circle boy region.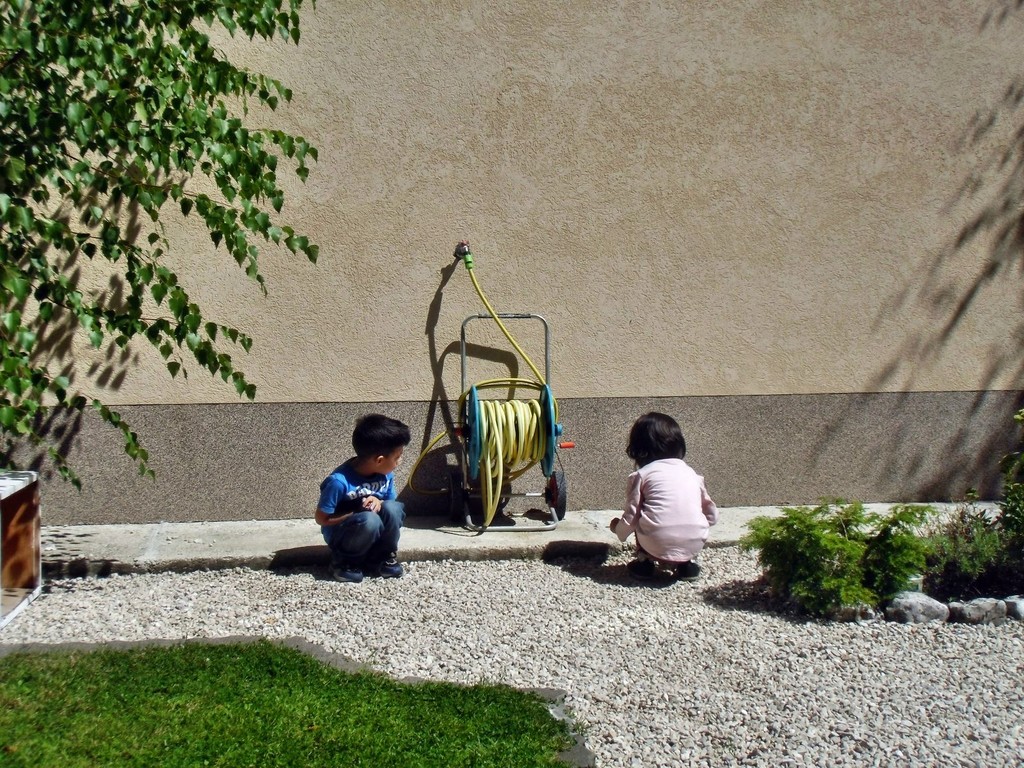
Region: 609 410 722 583.
